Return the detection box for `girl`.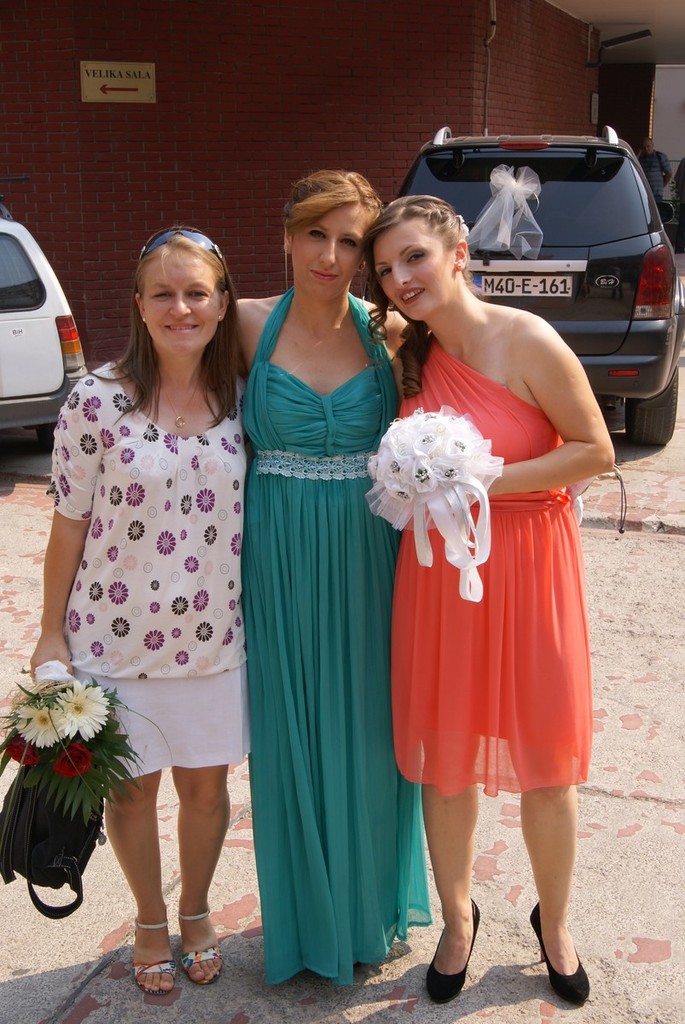
[26,223,245,990].
